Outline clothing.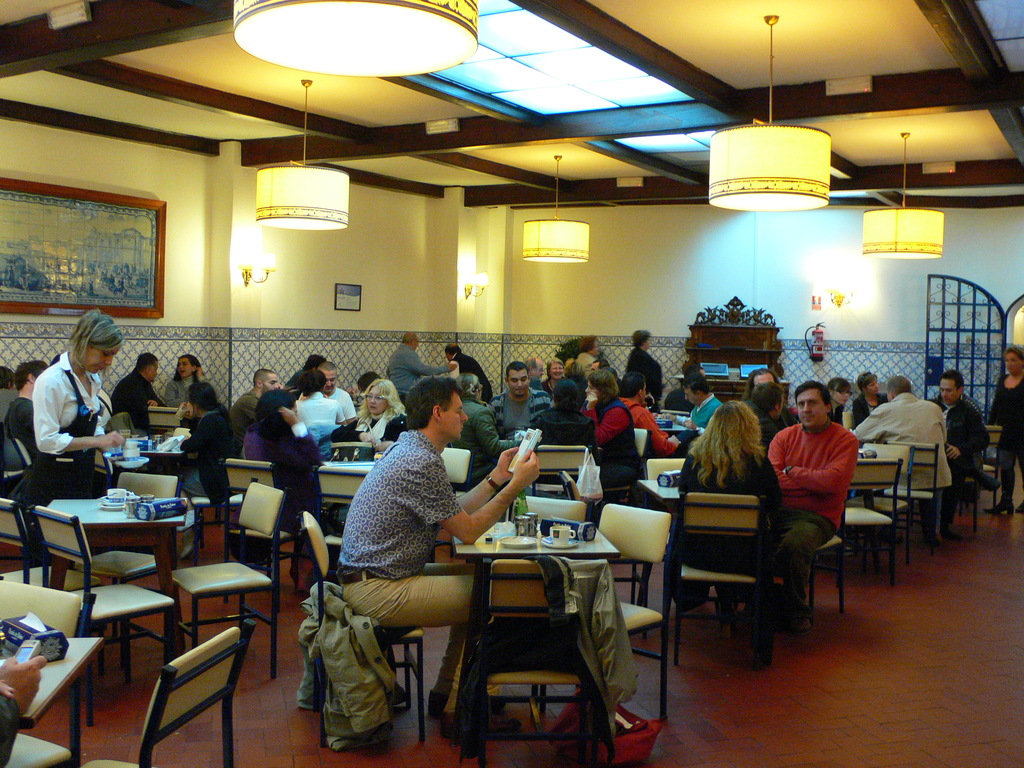
Outline: pyautogui.locateOnScreen(113, 370, 161, 438).
